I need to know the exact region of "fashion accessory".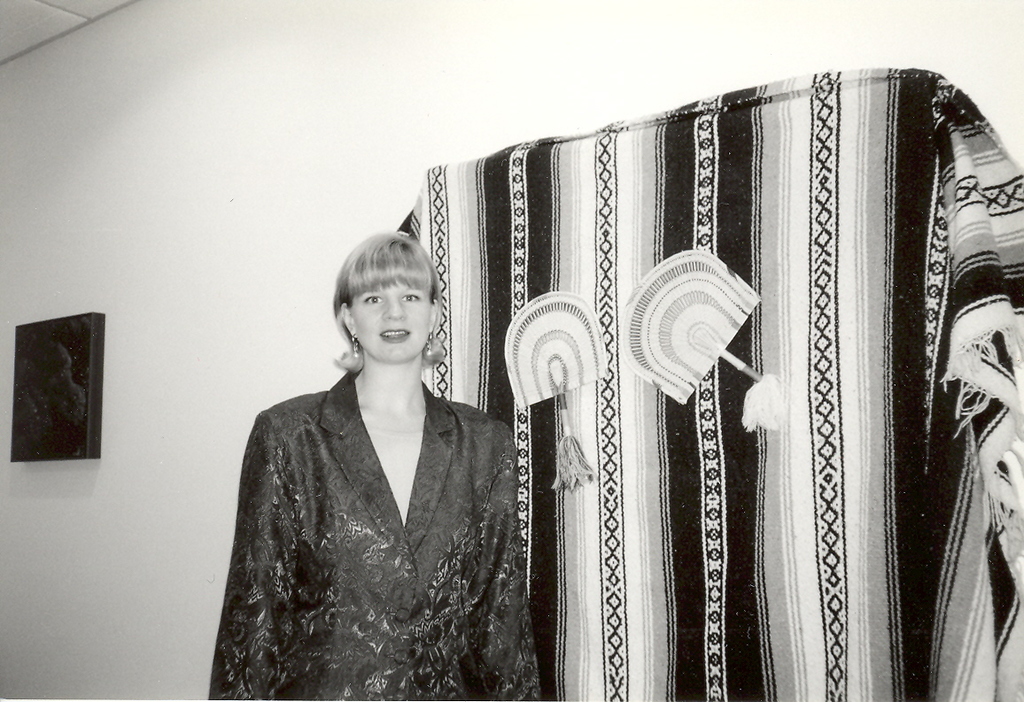
Region: bbox=(333, 332, 366, 375).
